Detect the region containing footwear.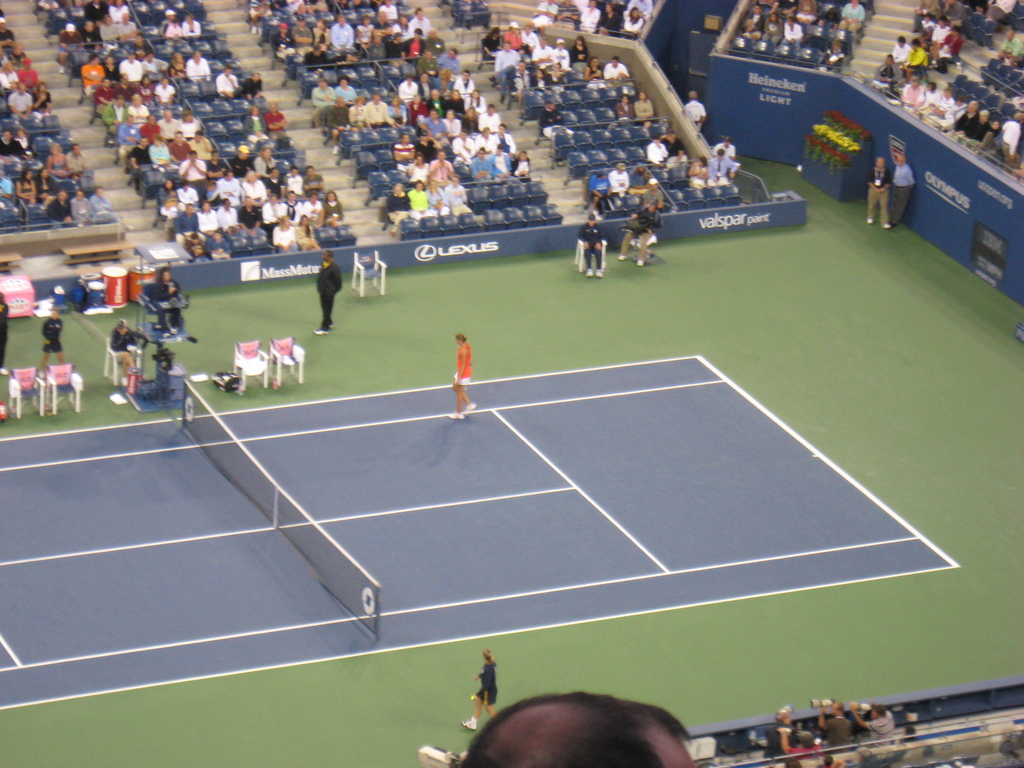
<box>637,262,645,266</box>.
